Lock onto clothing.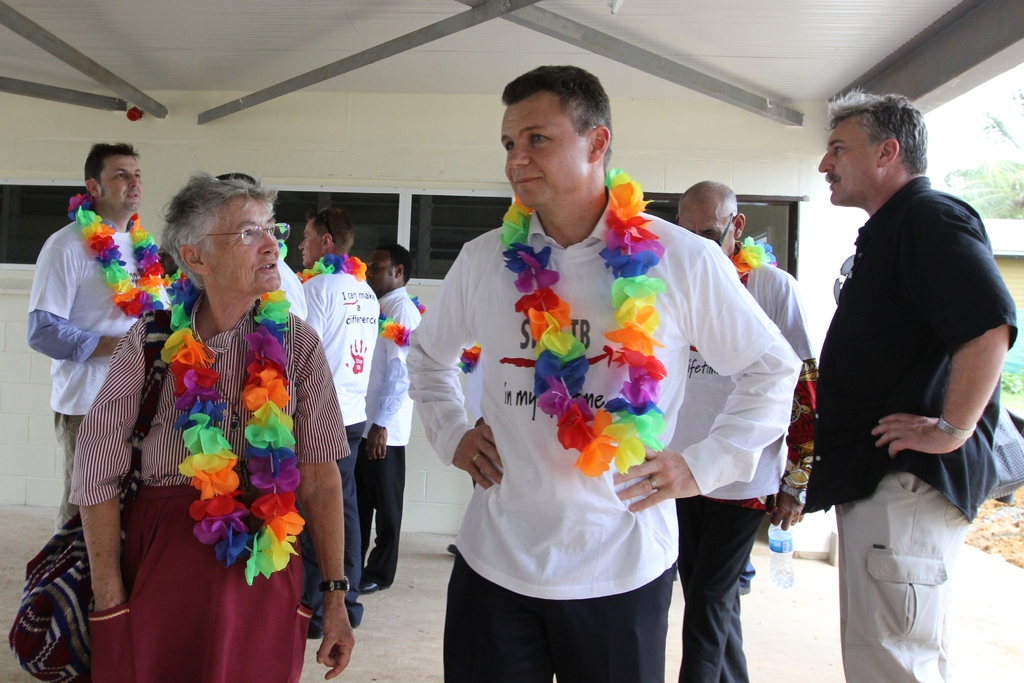
Locked: (792, 174, 1023, 682).
